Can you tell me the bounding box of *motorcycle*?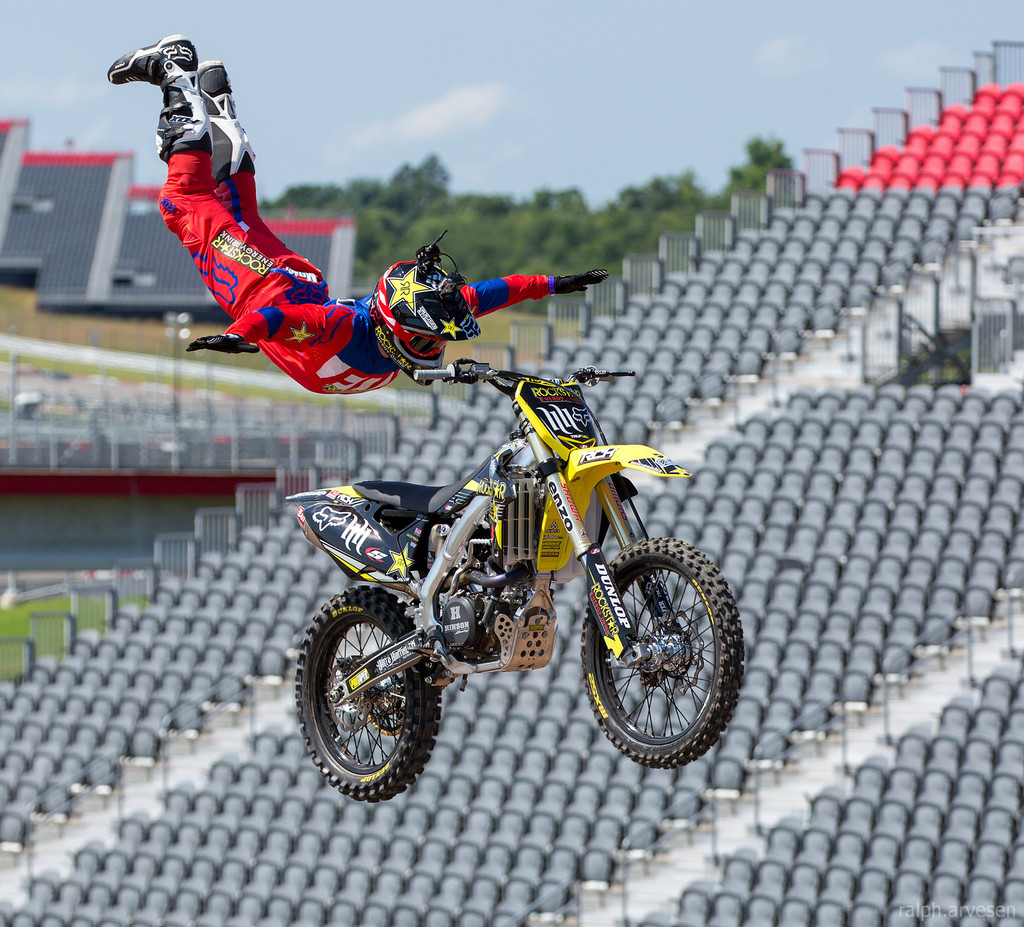
257/356/742/816.
